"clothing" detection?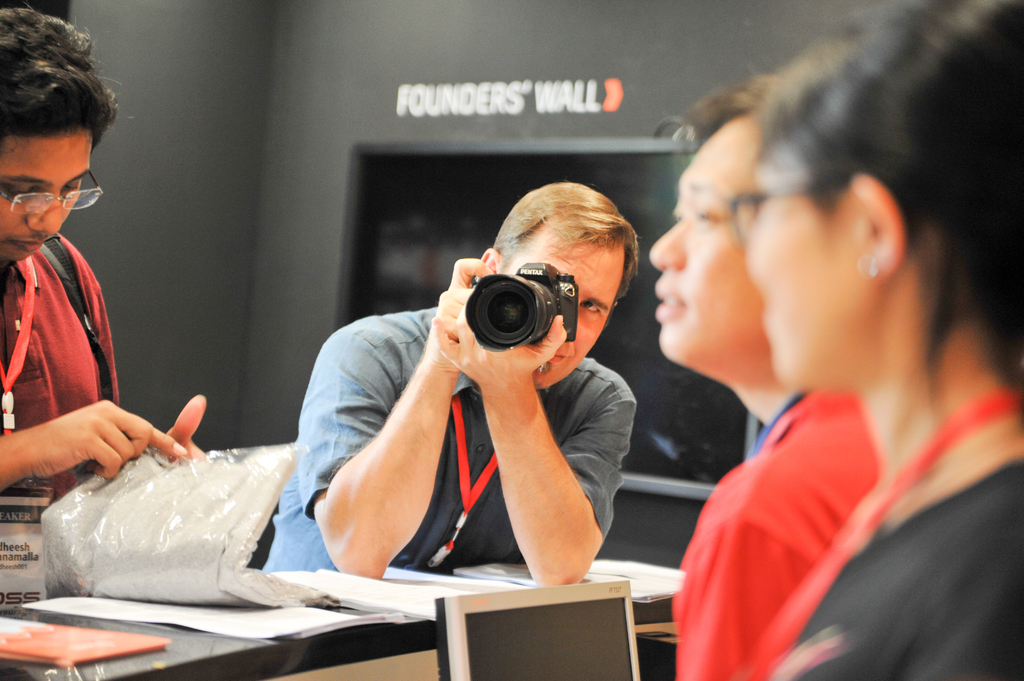
l=735, t=123, r=873, b=399
